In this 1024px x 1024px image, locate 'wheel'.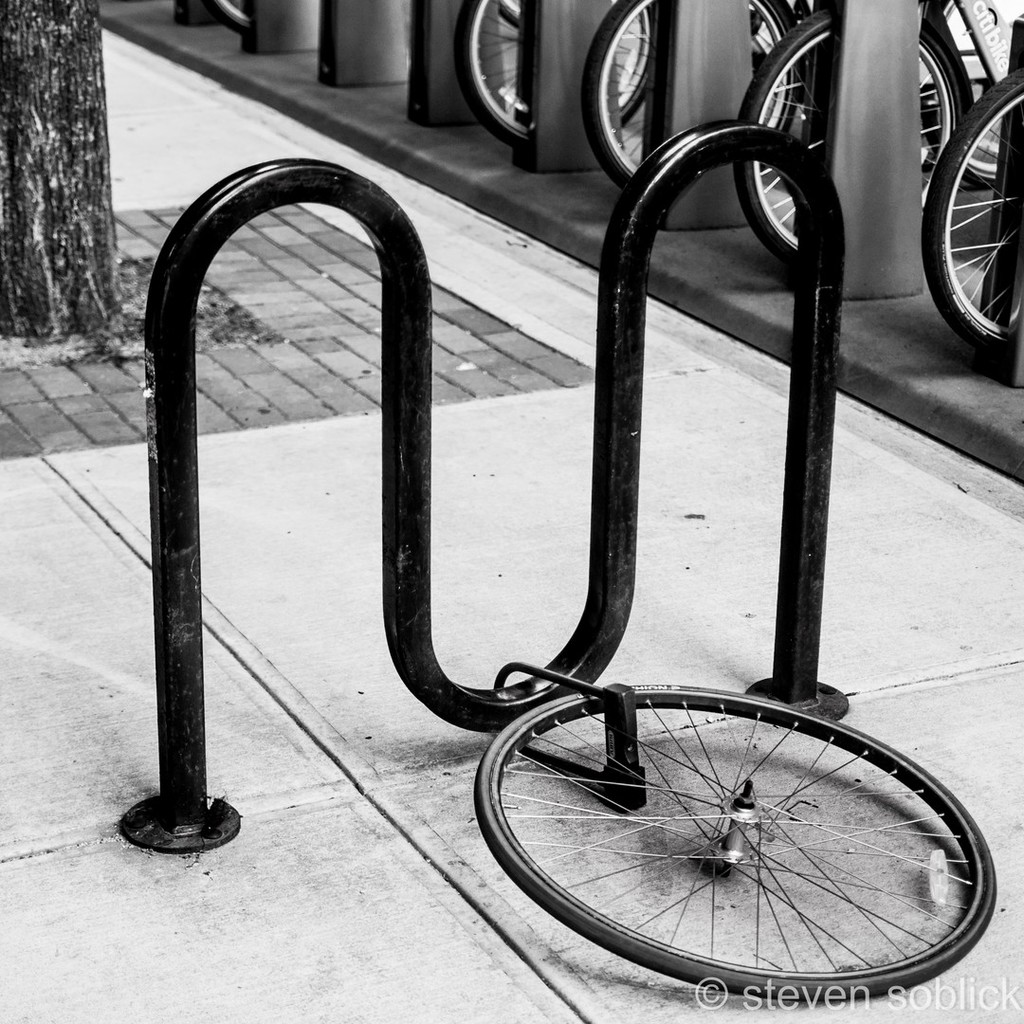
Bounding box: Rect(729, 2, 973, 270).
